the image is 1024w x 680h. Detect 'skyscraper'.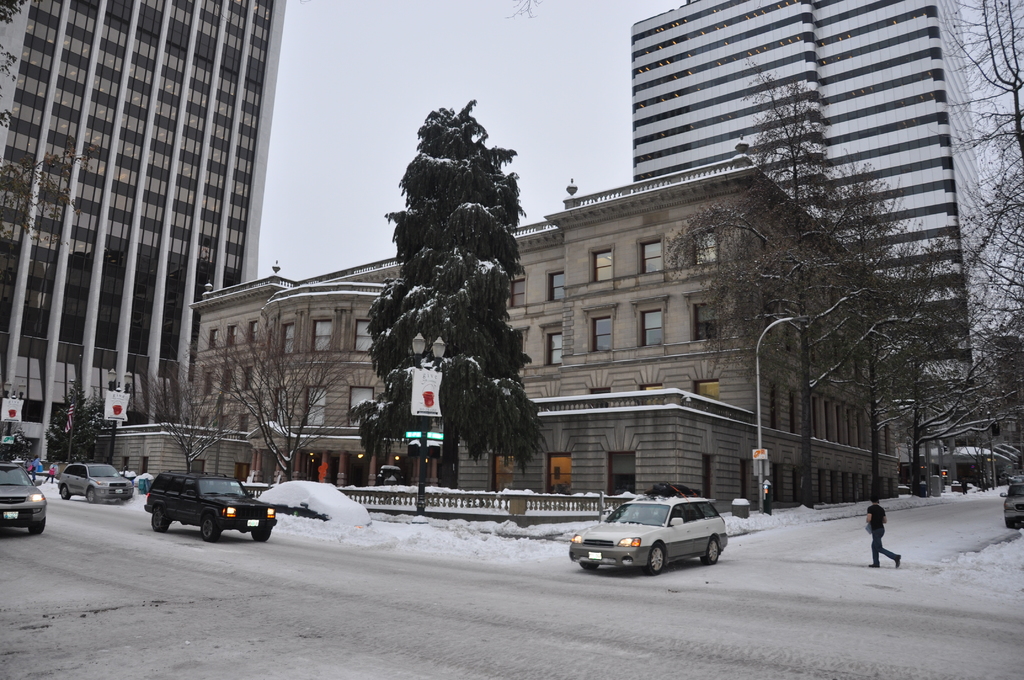
Detection: Rect(0, 0, 285, 470).
